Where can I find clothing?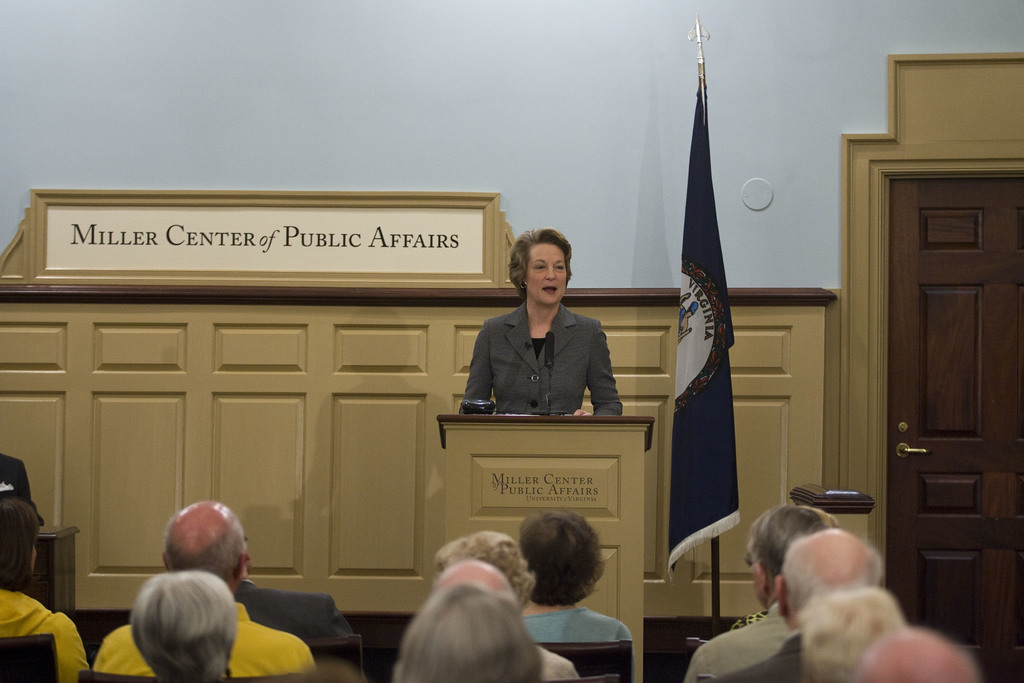
You can find it at [708, 635, 803, 682].
